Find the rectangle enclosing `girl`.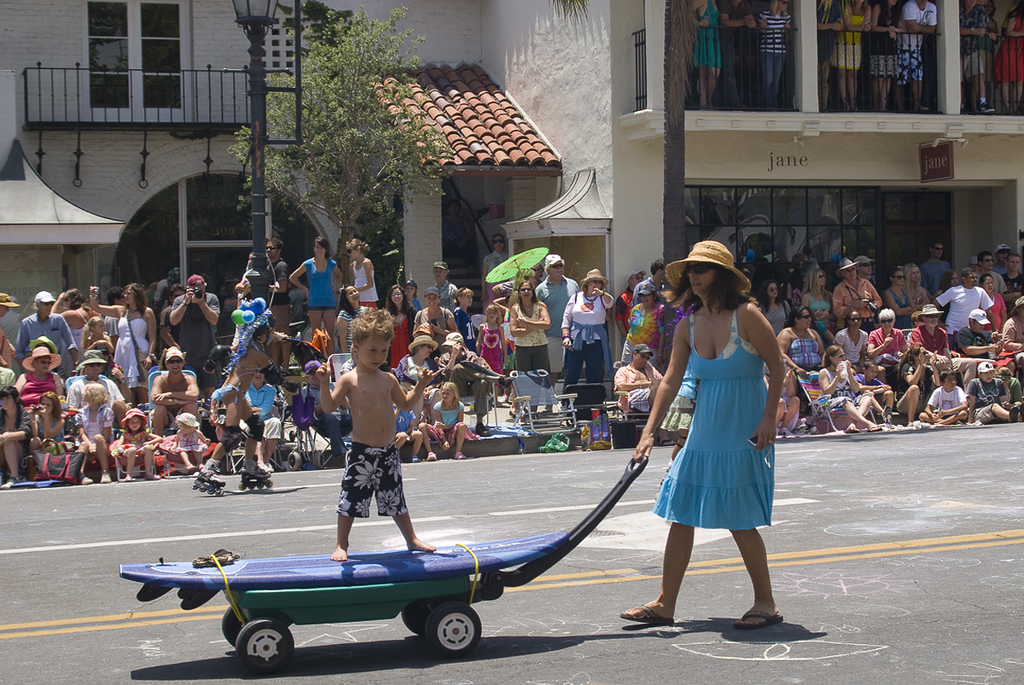
detection(340, 235, 379, 308).
